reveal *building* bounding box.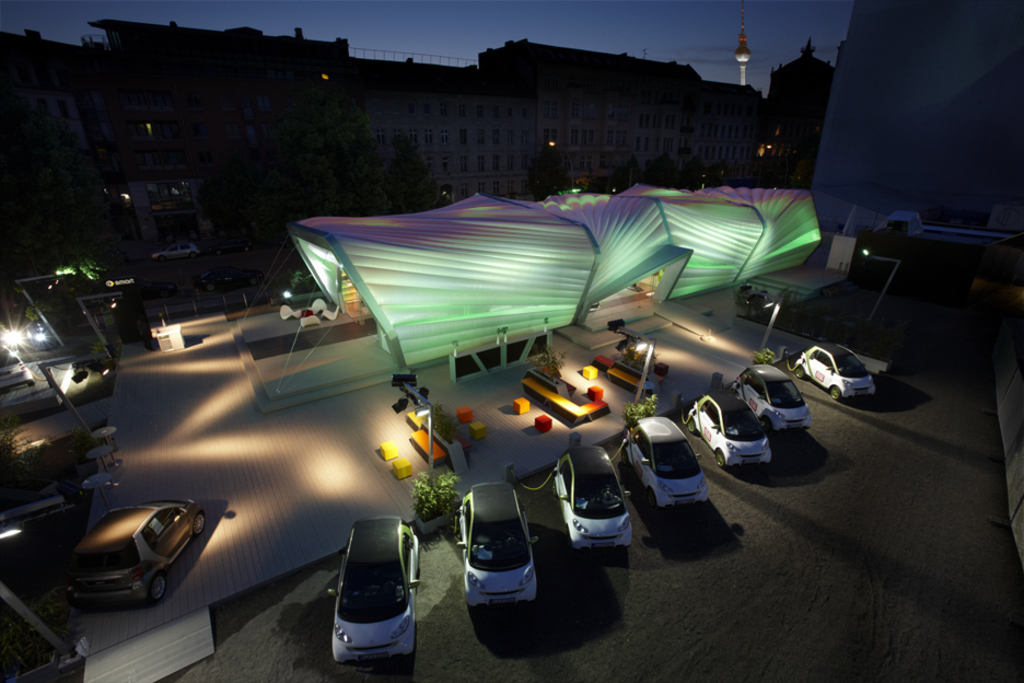
Revealed: region(0, 18, 778, 291).
